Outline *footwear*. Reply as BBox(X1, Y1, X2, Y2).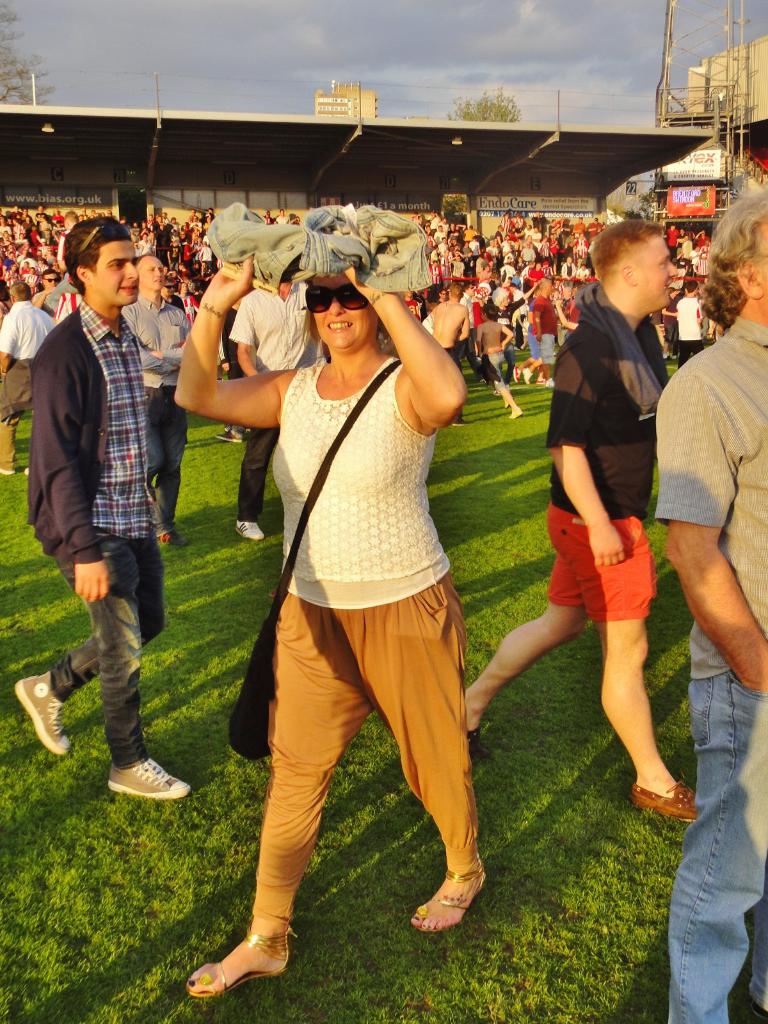
BBox(466, 725, 496, 765).
